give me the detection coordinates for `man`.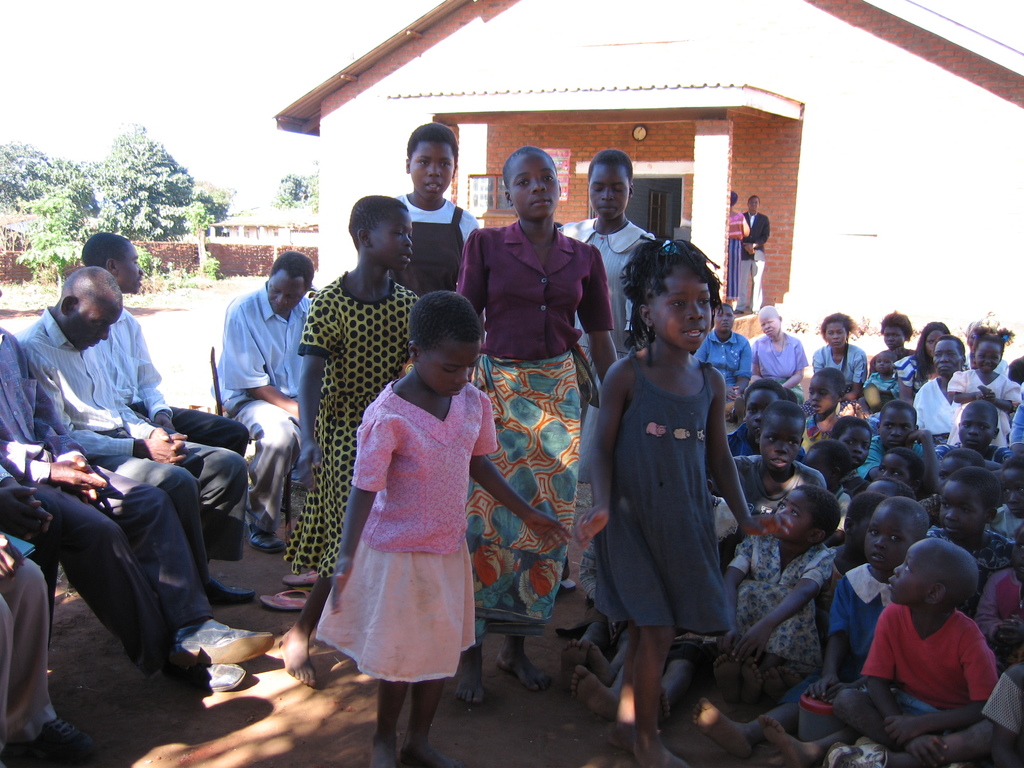
x1=735 y1=193 x2=772 y2=316.
